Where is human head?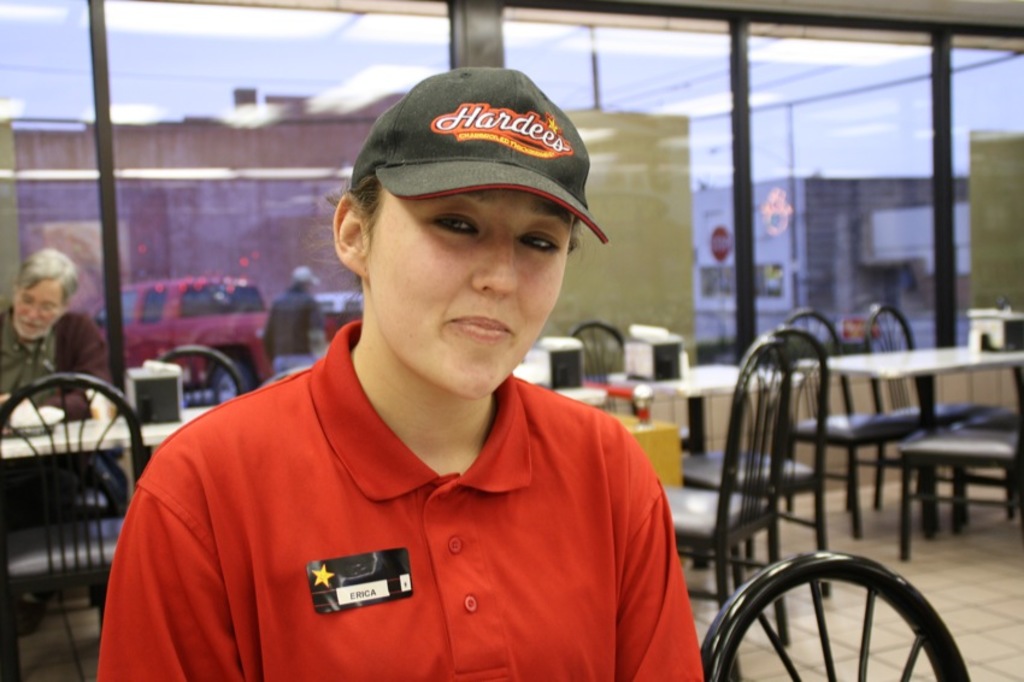
[329,74,607,415].
